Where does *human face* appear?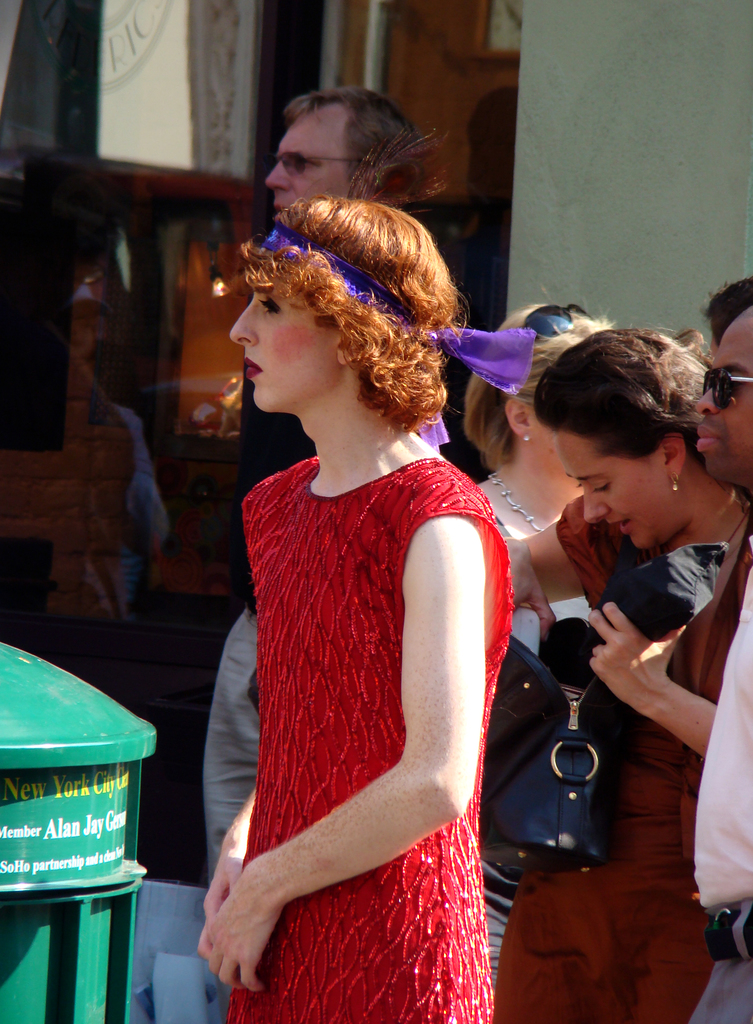
Appears at 694:311:752:481.
